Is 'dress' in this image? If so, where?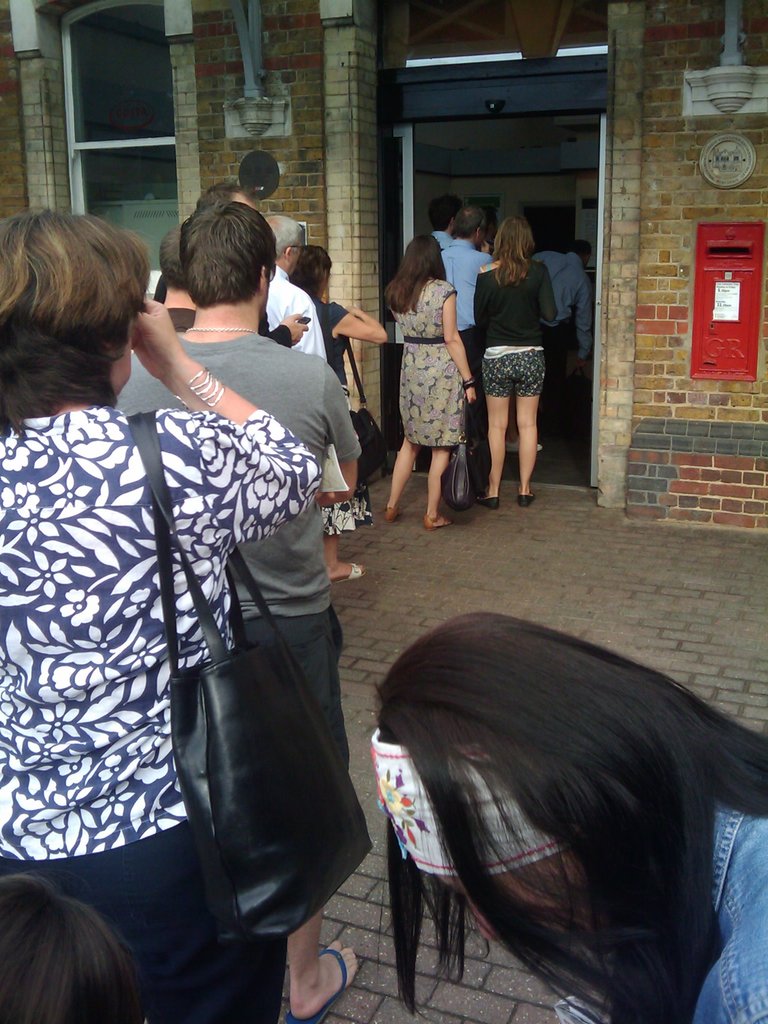
Yes, at 401:275:465:447.
